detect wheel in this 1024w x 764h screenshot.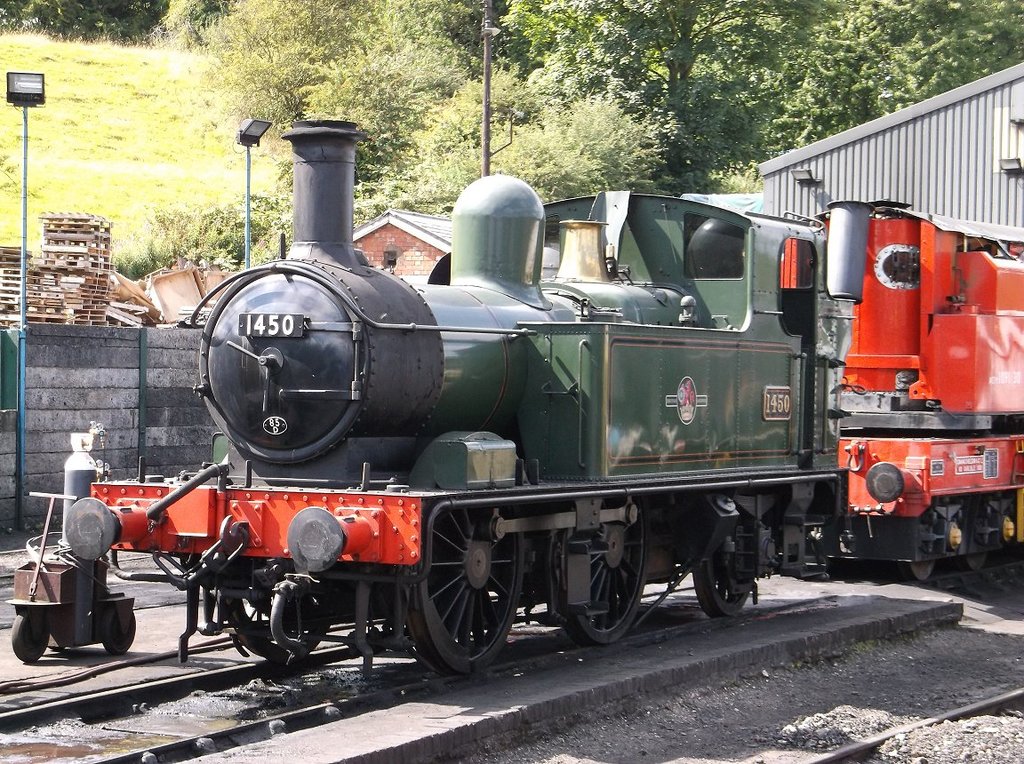
Detection: 907,562,936,586.
